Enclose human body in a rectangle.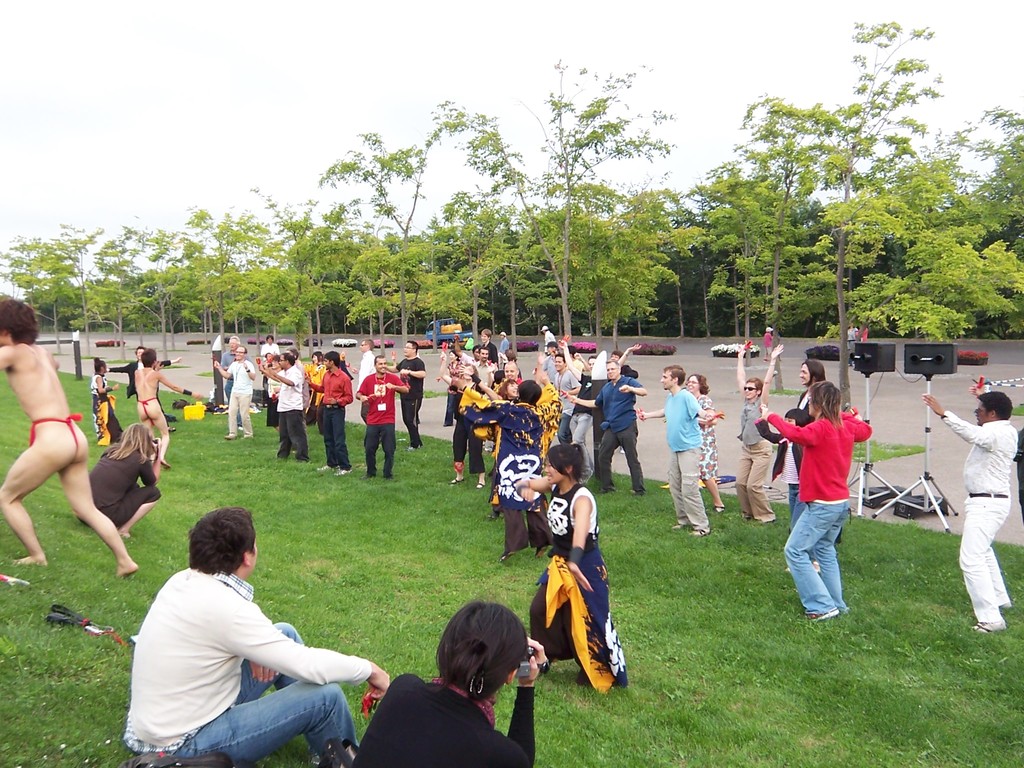
(540,331,556,353).
